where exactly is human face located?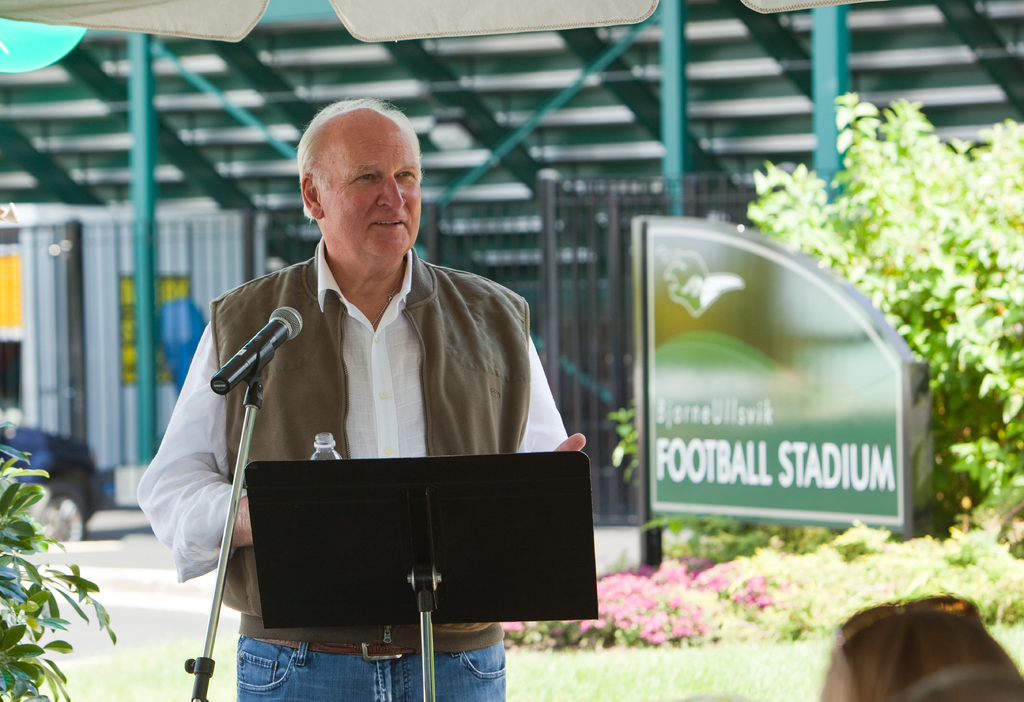
Its bounding box is 311 107 426 271.
